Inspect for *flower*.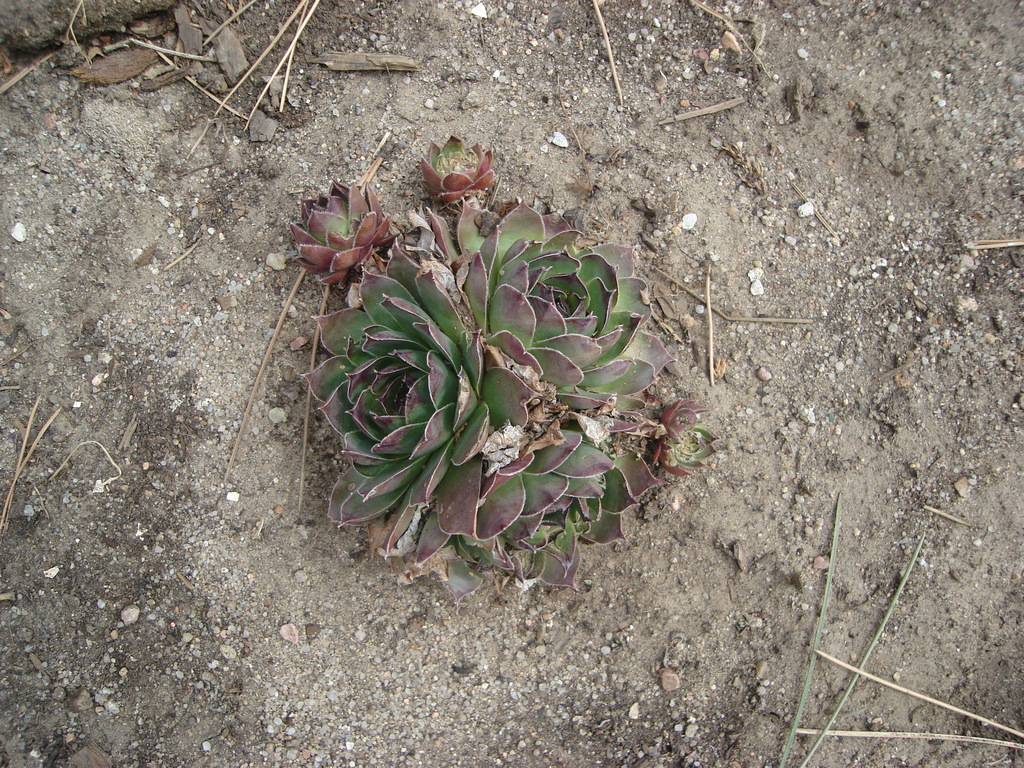
Inspection: x1=467, y1=417, x2=623, y2=596.
